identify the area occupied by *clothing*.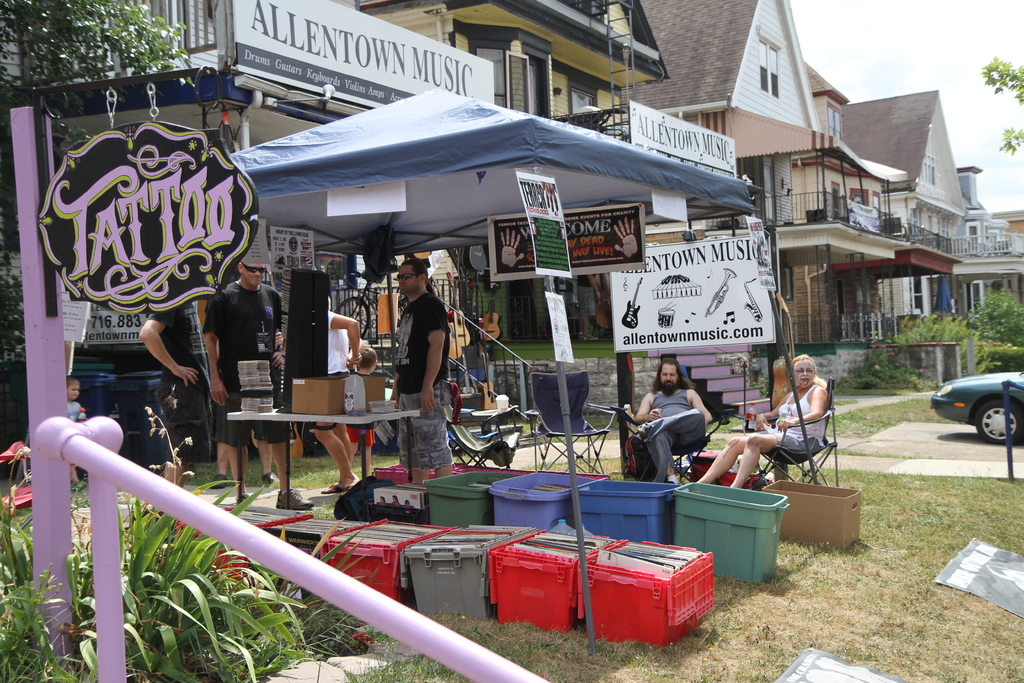
Area: bbox=[638, 376, 723, 485].
